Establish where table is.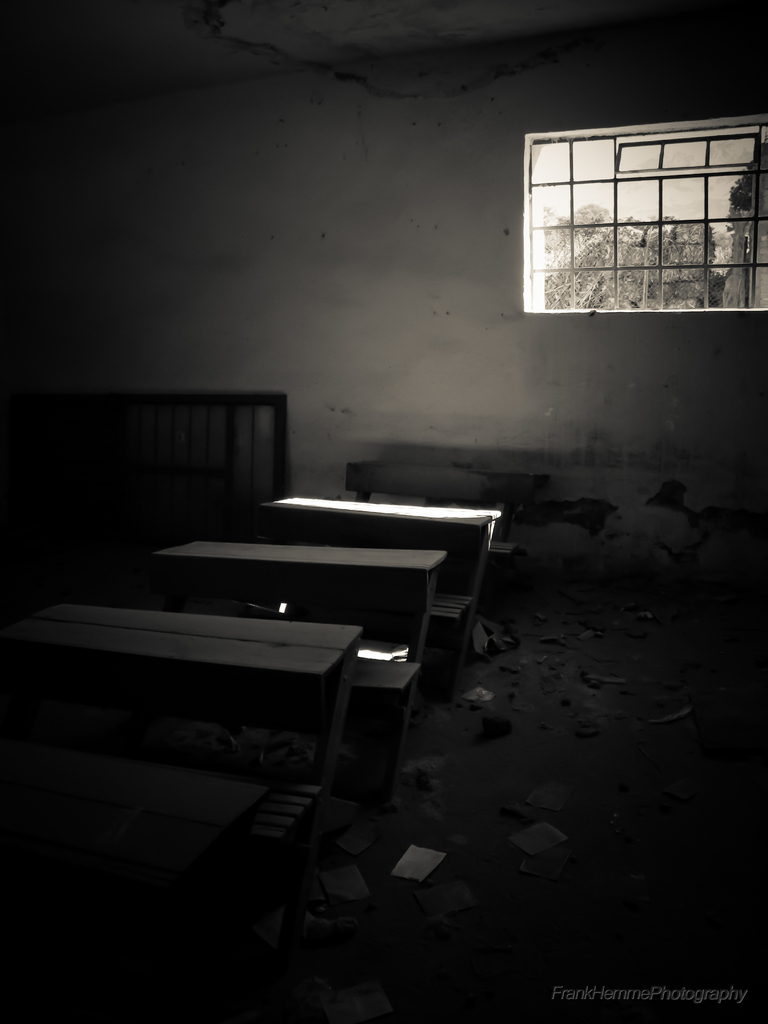
Established at 252/490/509/628.
